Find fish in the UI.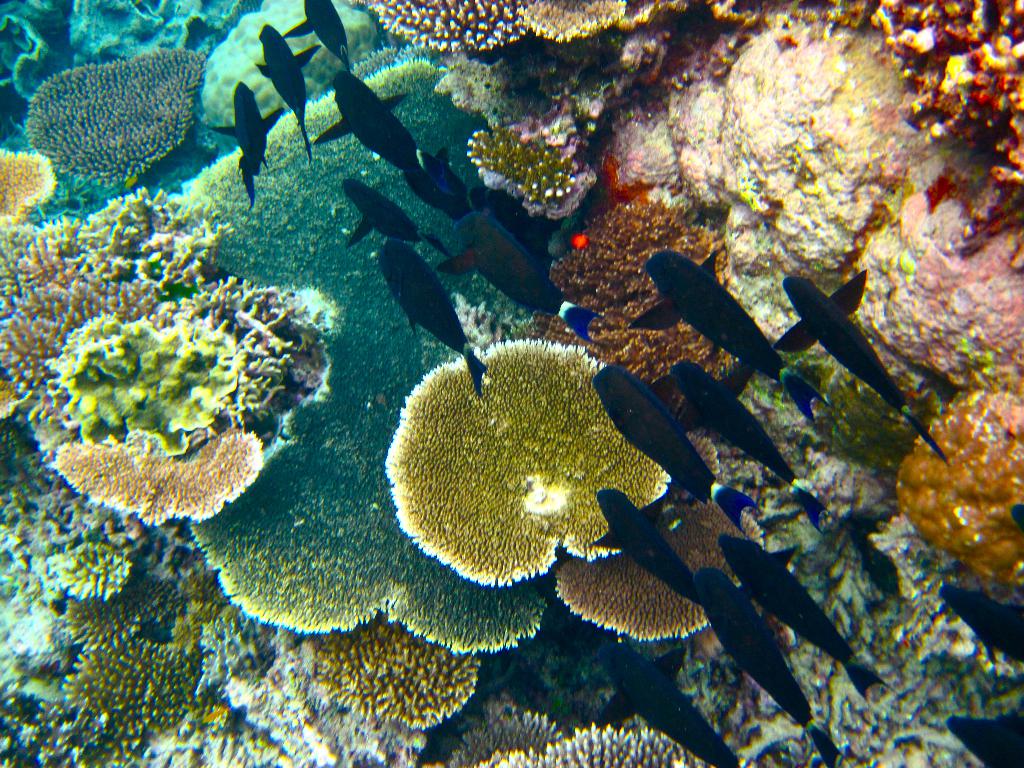
UI element at bbox(380, 236, 501, 401).
